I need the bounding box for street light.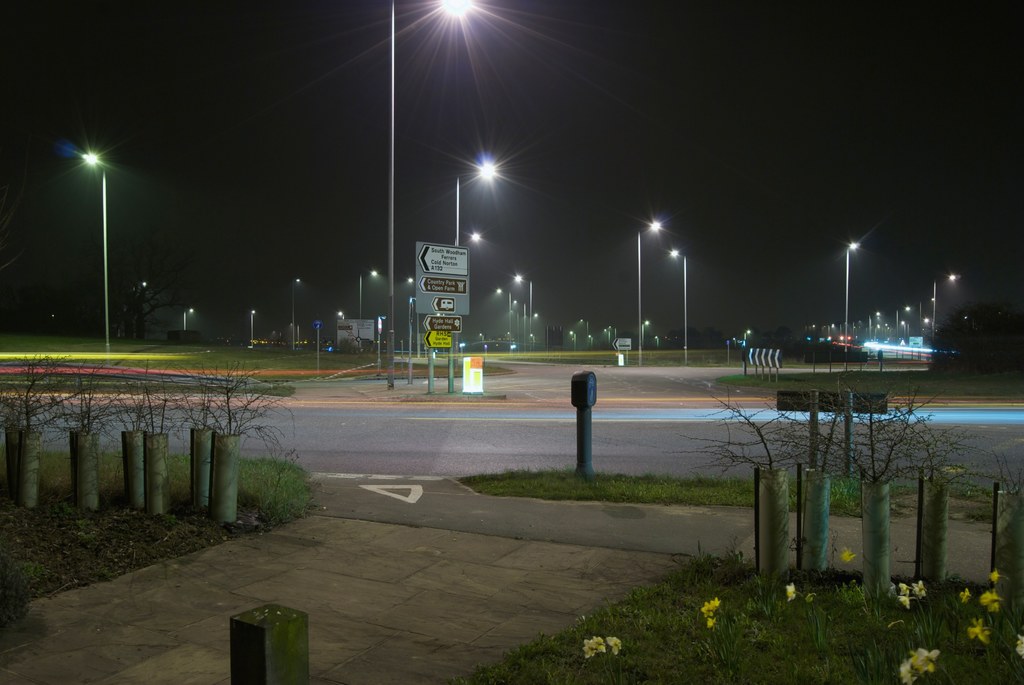
Here it is: BBox(286, 276, 303, 354).
